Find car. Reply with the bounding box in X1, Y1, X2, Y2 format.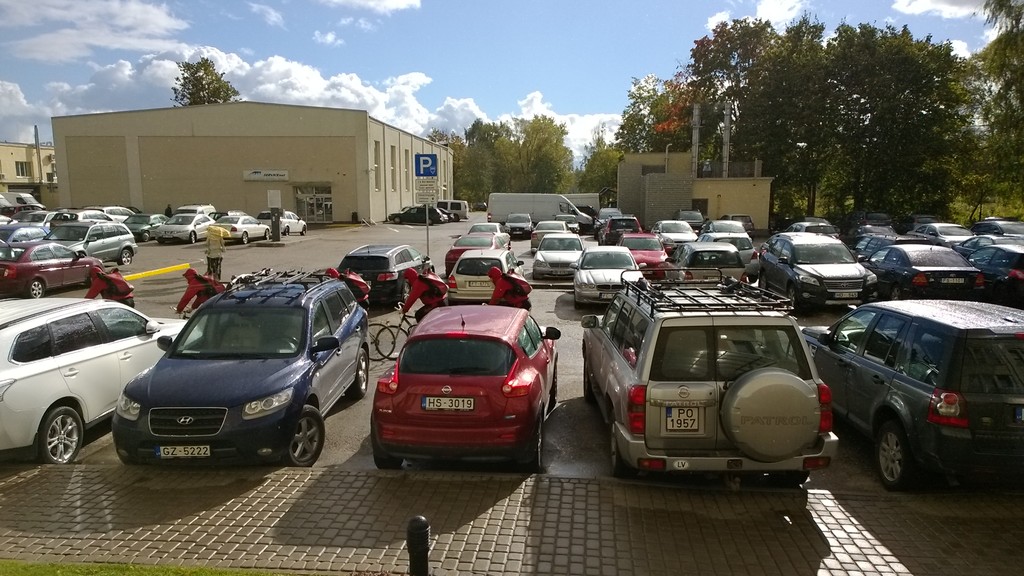
383, 203, 446, 226.
